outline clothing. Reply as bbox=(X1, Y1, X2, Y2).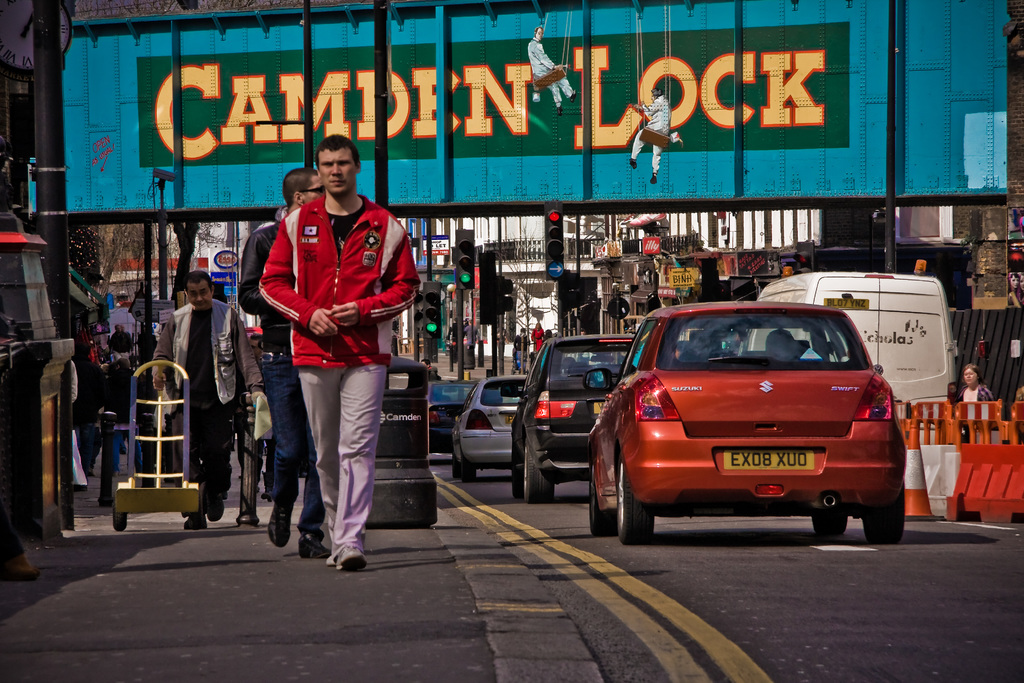
bbox=(240, 220, 330, 529).
